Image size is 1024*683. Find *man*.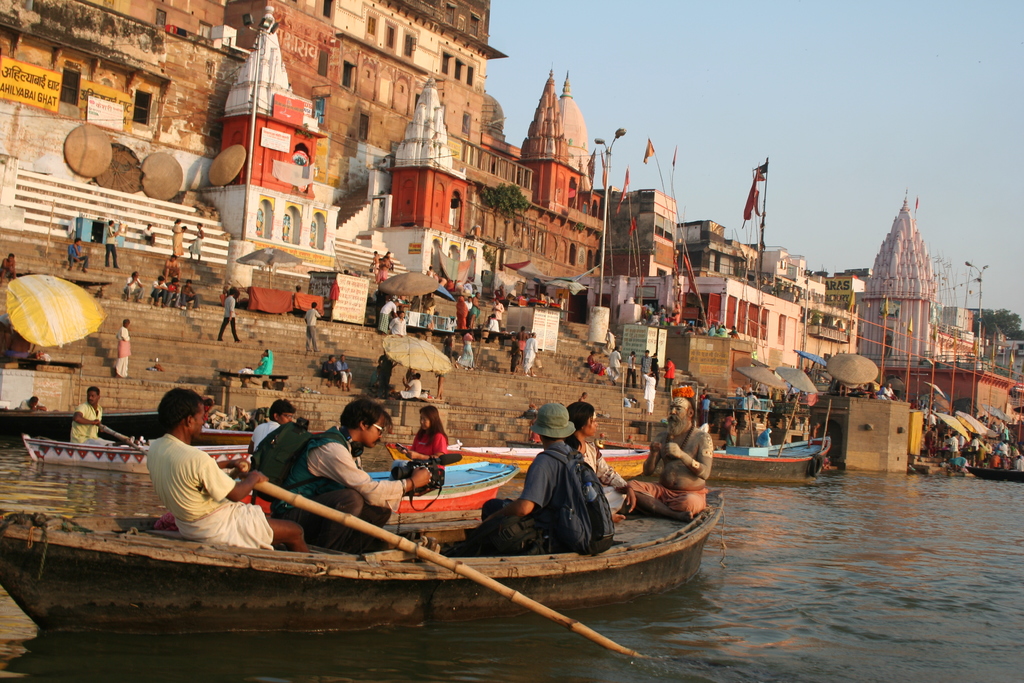
crop(627, 384, 716, 523).
